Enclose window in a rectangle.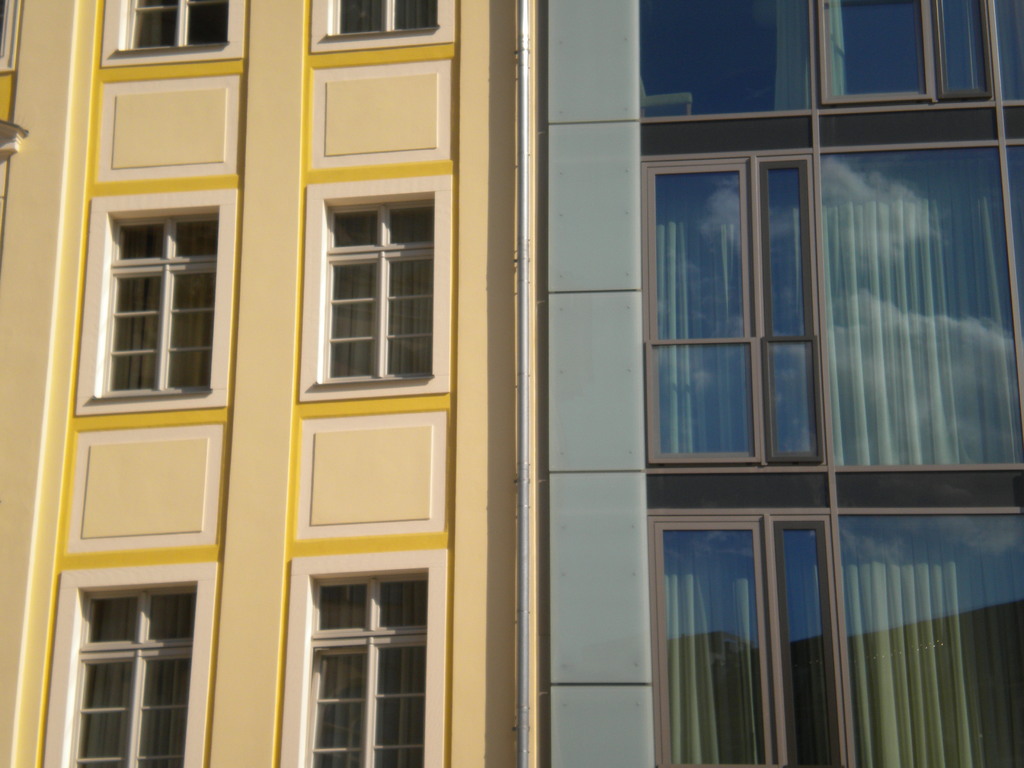
<bbox>316, 0, 442, 35</bbox>.
